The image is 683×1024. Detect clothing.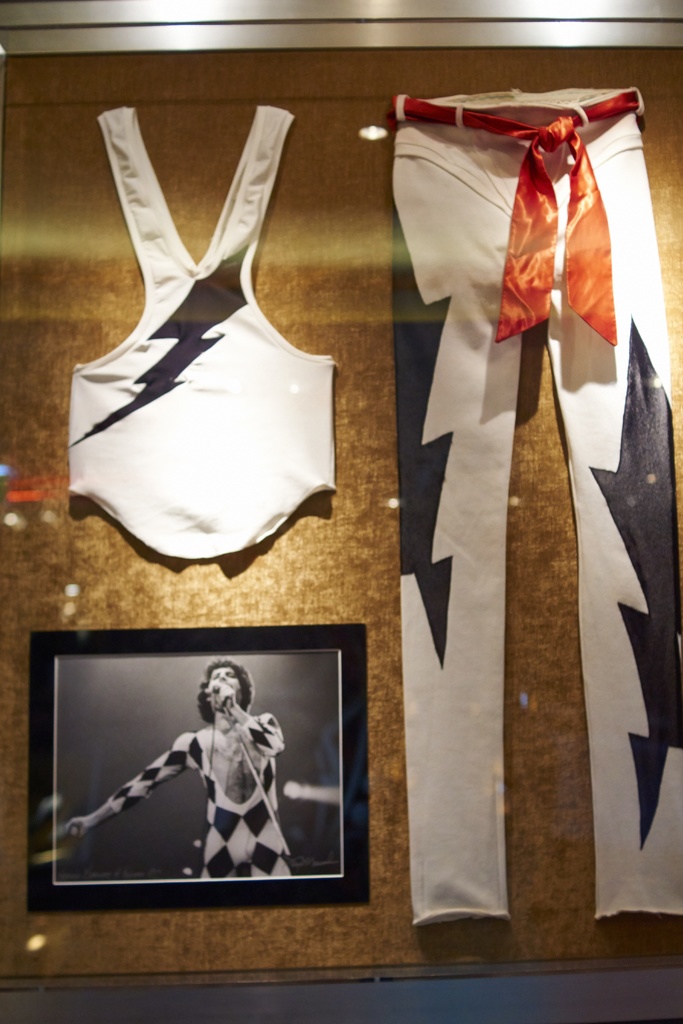
Detection: box(117, 725, 288, 877).
